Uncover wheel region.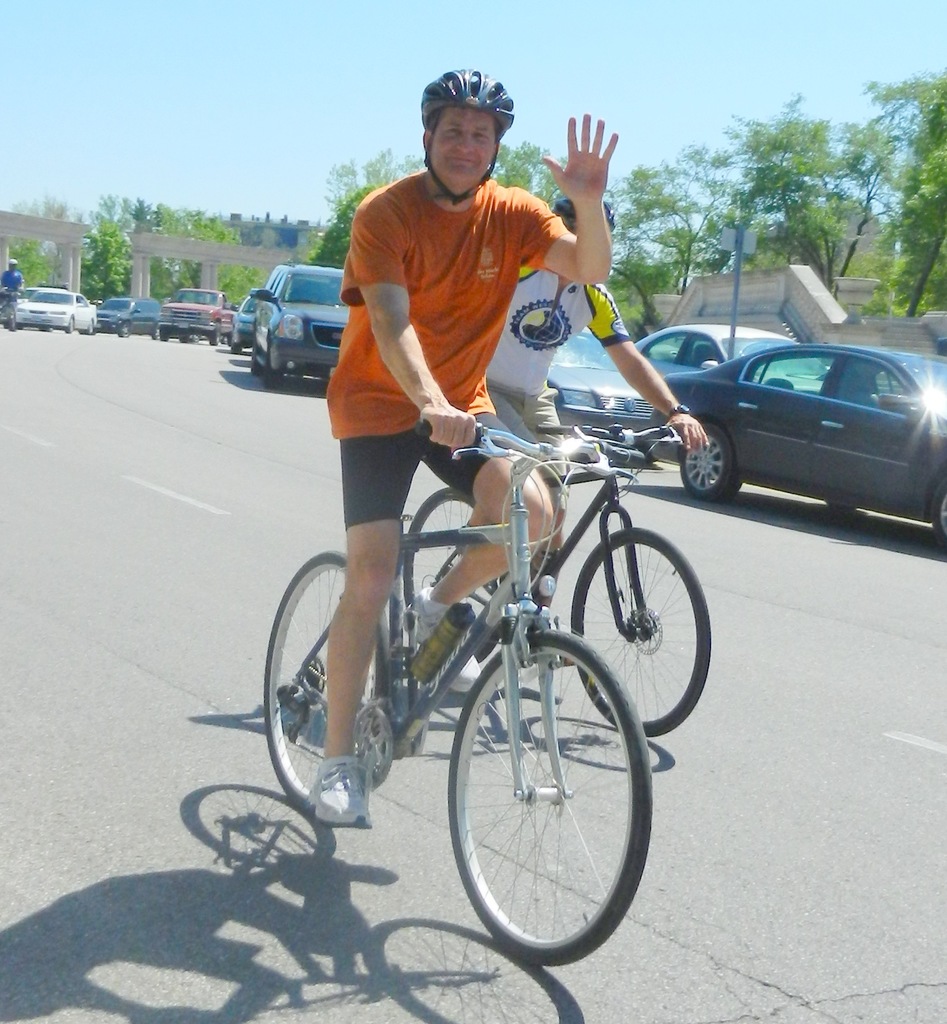
Uncovered: (x1=226, y1=332, x2=233, y2=347).
